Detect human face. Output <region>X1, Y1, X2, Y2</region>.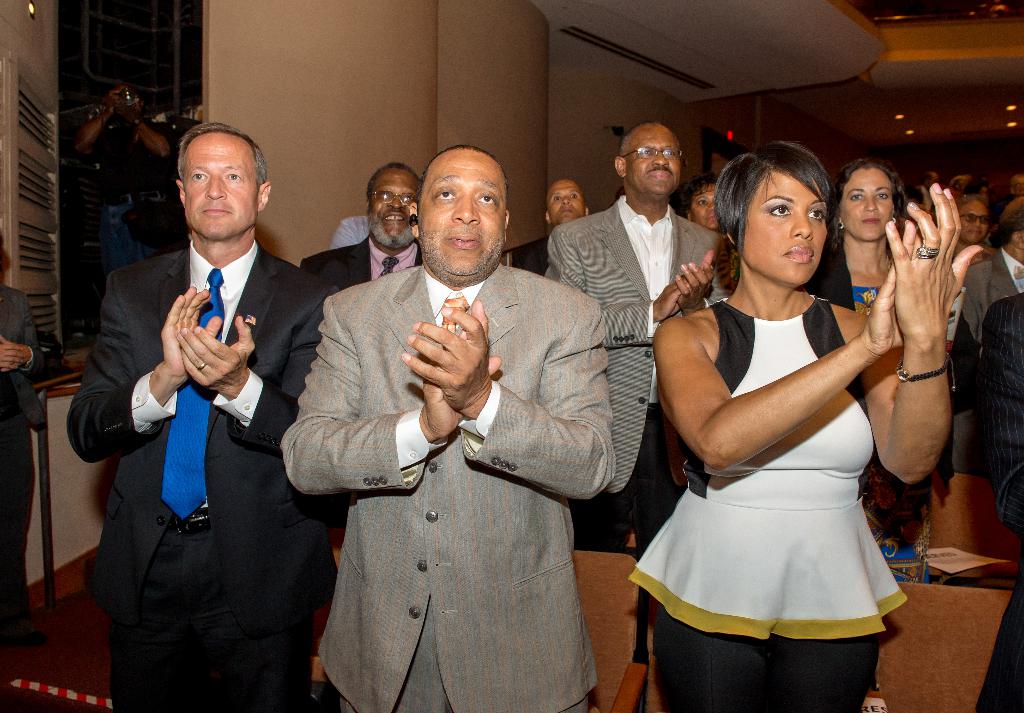
<region>549, 181, 584, 224</region>.
